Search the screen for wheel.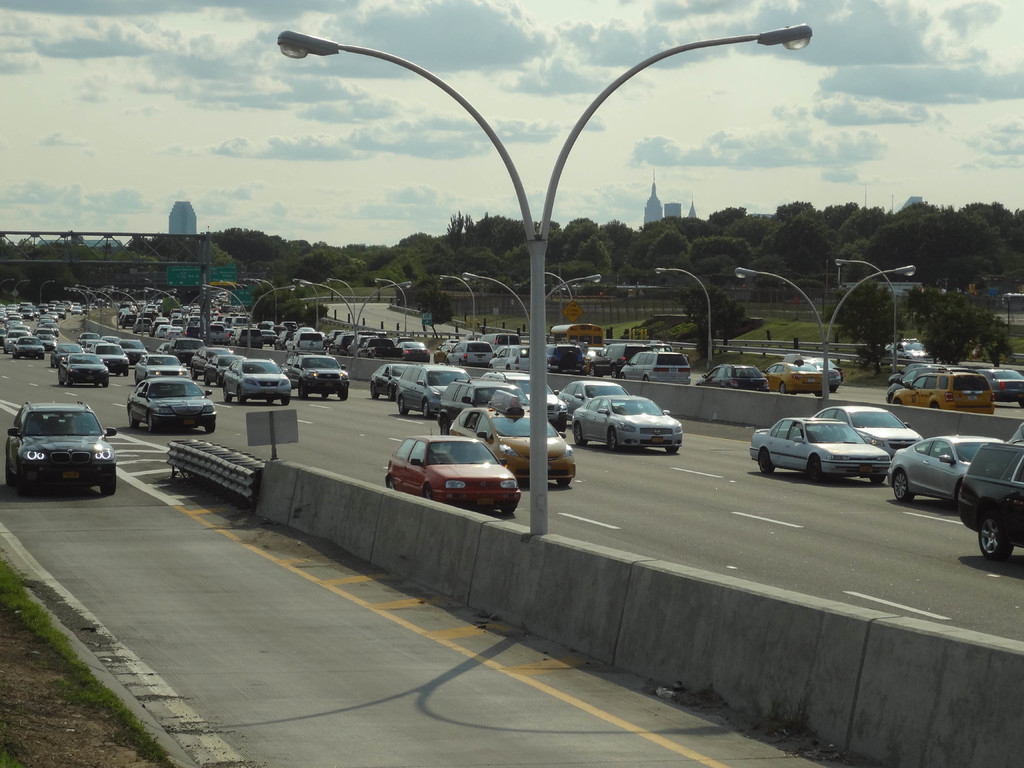
Found at [x1=297, y1=385, x2=308, y2=402].
